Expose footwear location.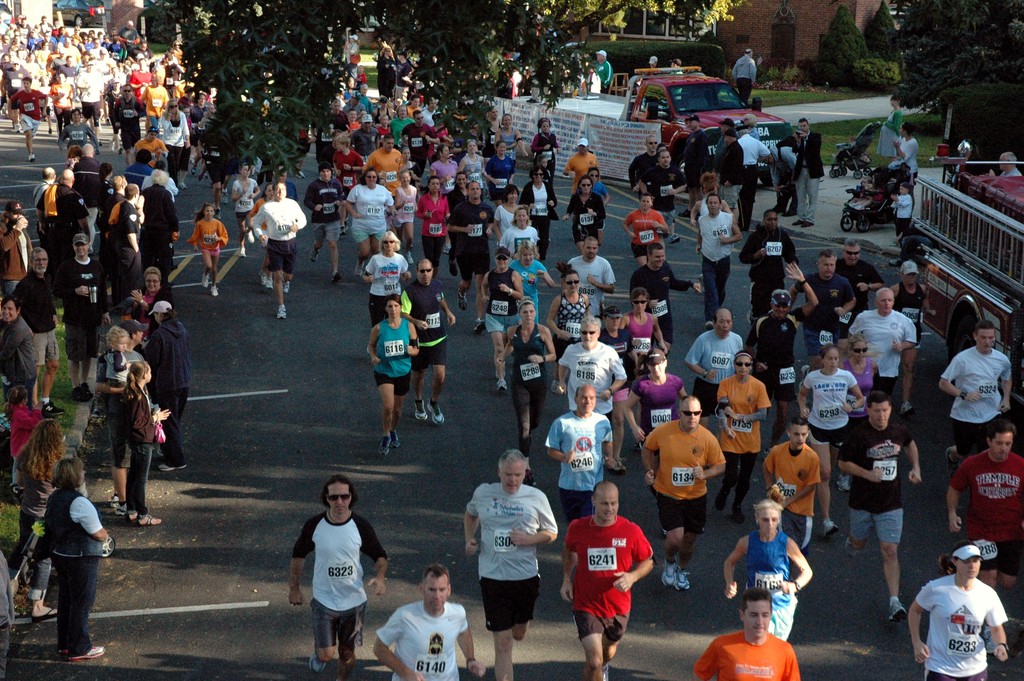
Exposed at region(284, 280, 290, 295).
